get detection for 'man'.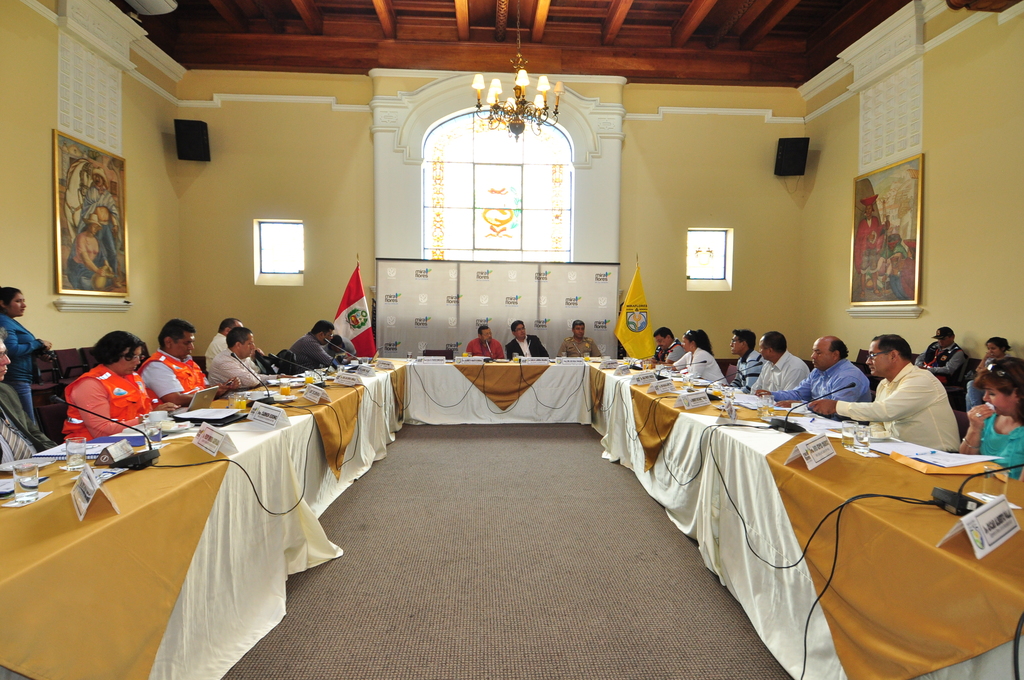
Detection: <region>756, 334, 870, 404</region>.
